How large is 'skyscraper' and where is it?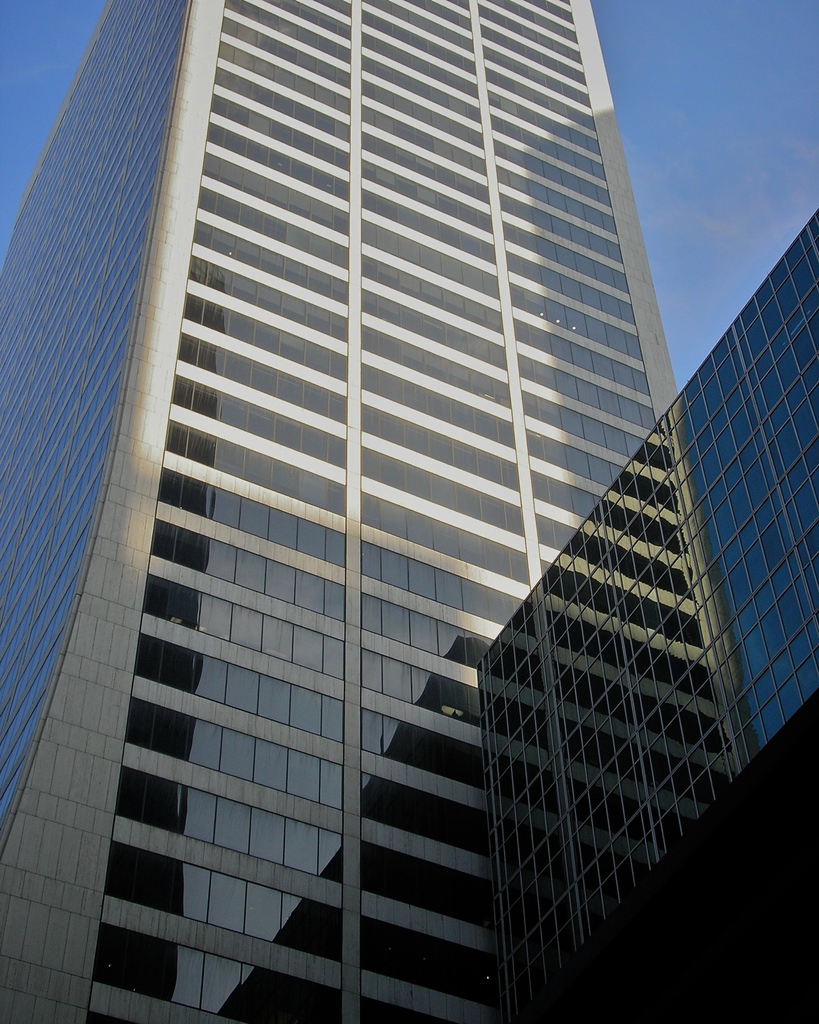
Bounding box: left=0, top=36, right=811, bottom=1023.
